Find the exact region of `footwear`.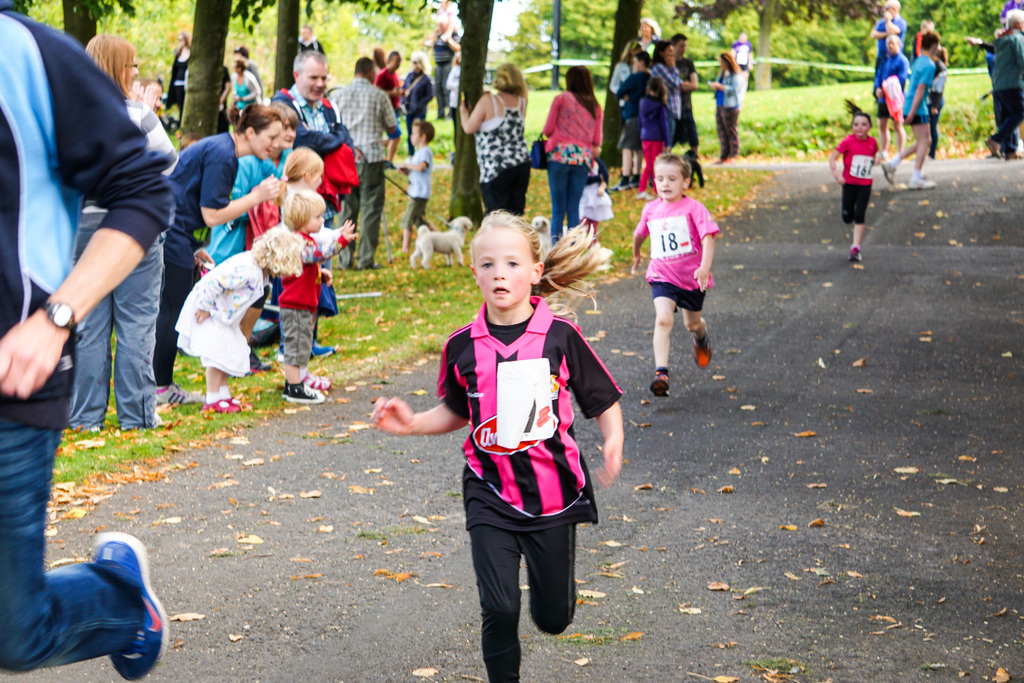
Exact region: bbox=(905, 177, 935, 188).
